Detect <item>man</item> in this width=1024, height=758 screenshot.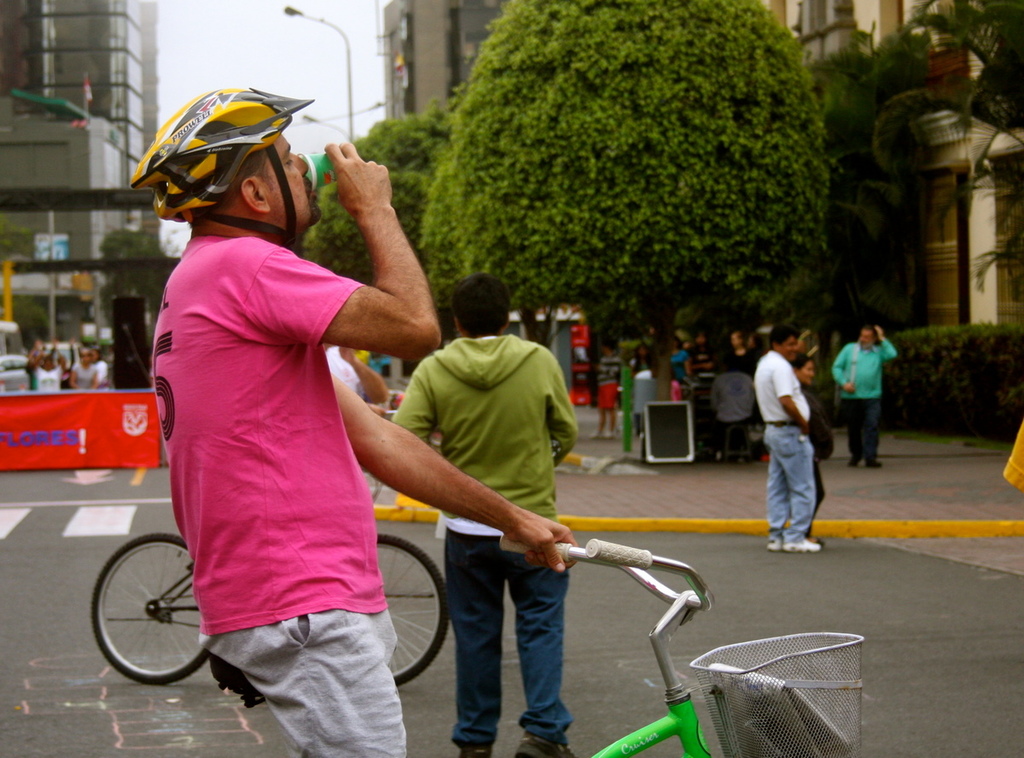
Detection: 375:278:604:725.
